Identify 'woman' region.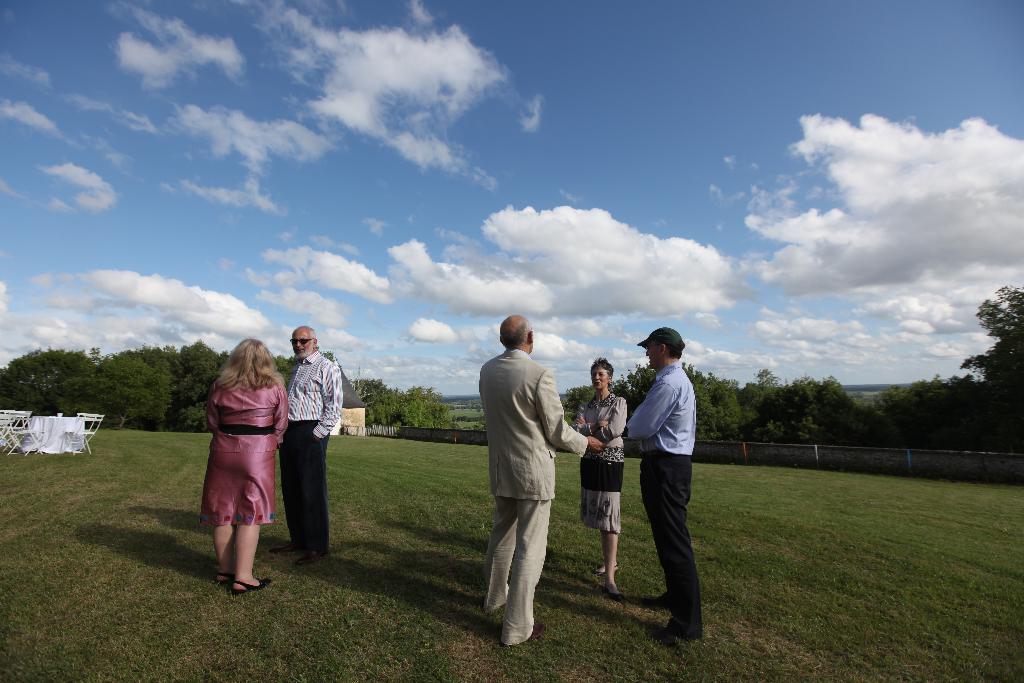
Region: {"x1": 566, "y1": 354, "x2": 625, "y2": 595}.
